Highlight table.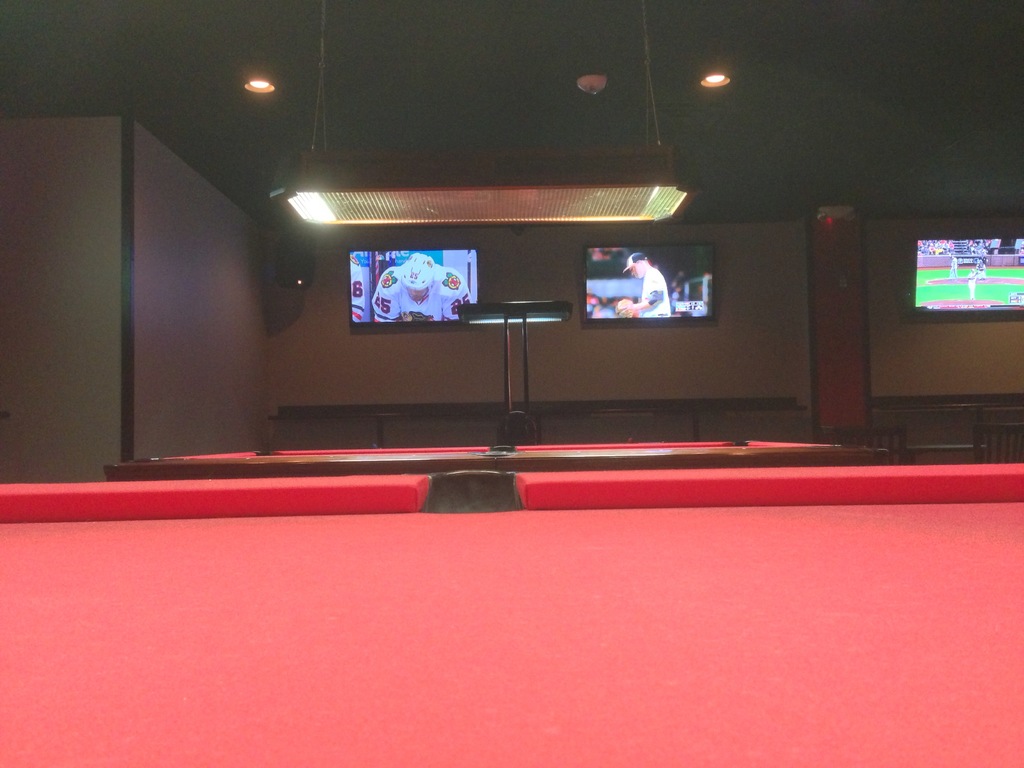
Highlighted region: 107/442/895/465.
